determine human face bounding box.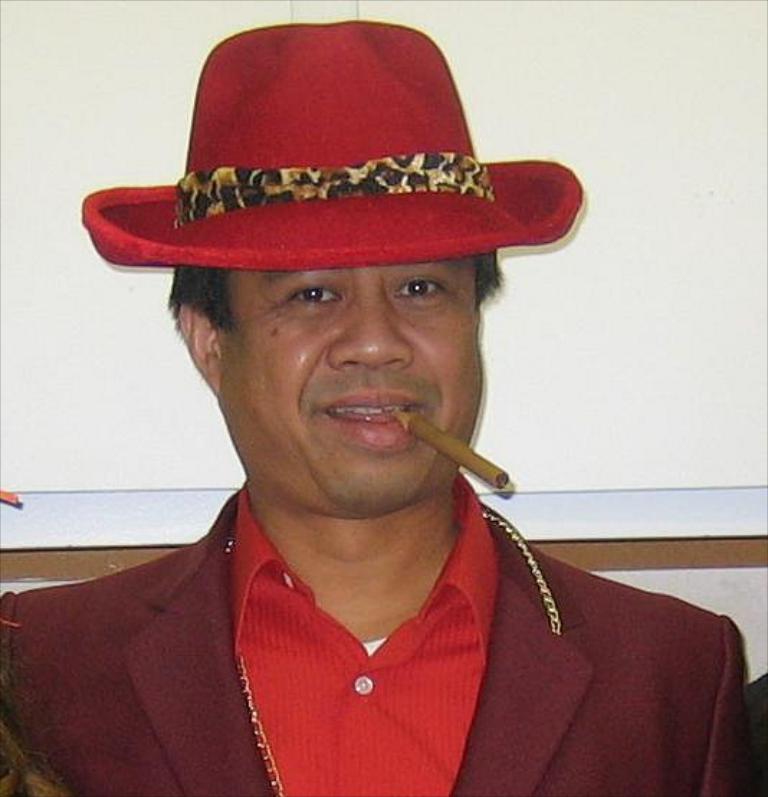
Determined: [left=219, top=268, right=488, bottom=514].
